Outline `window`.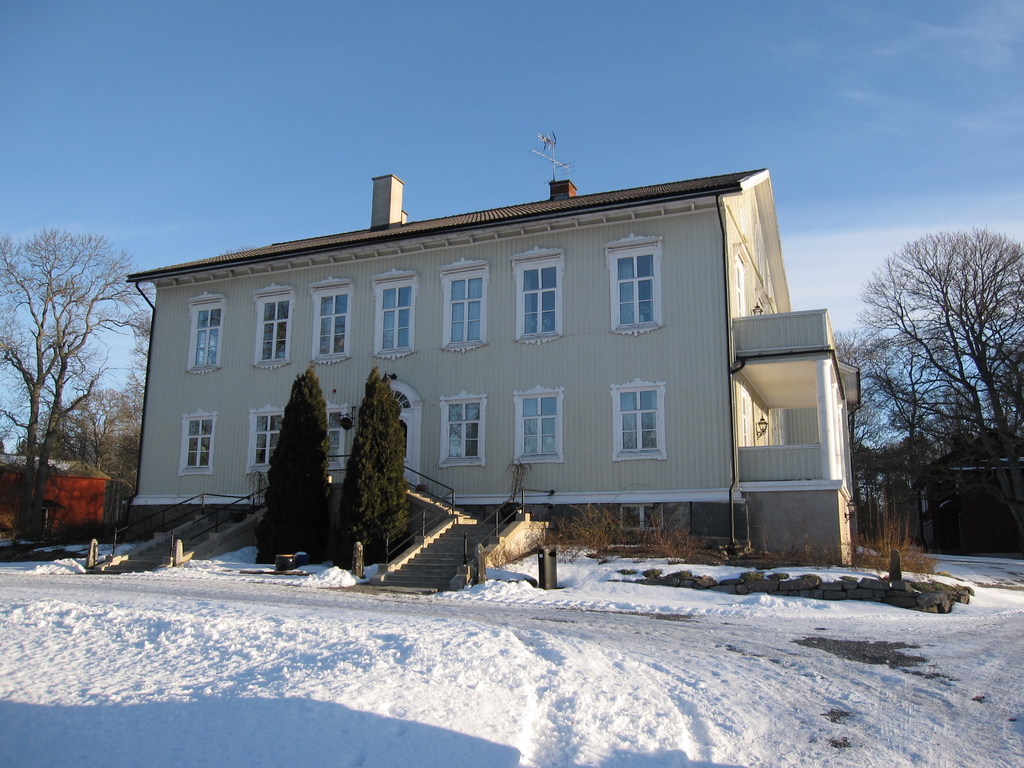
Outline: 181:410:215:480.
